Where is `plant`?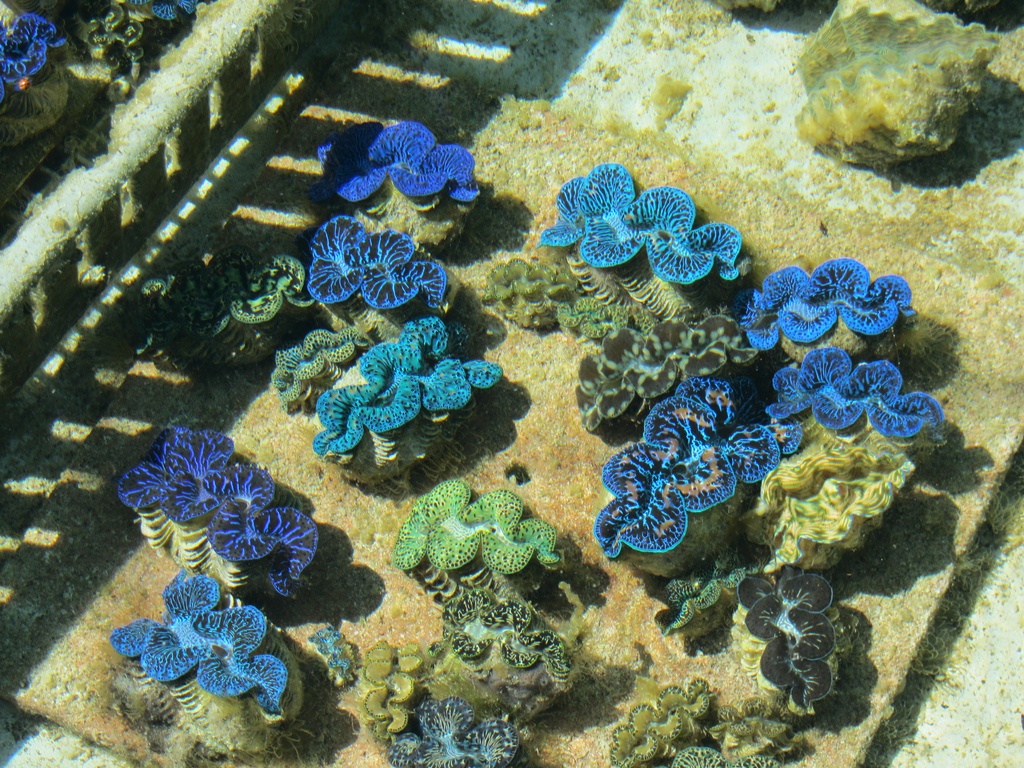
343:643:513:764.
